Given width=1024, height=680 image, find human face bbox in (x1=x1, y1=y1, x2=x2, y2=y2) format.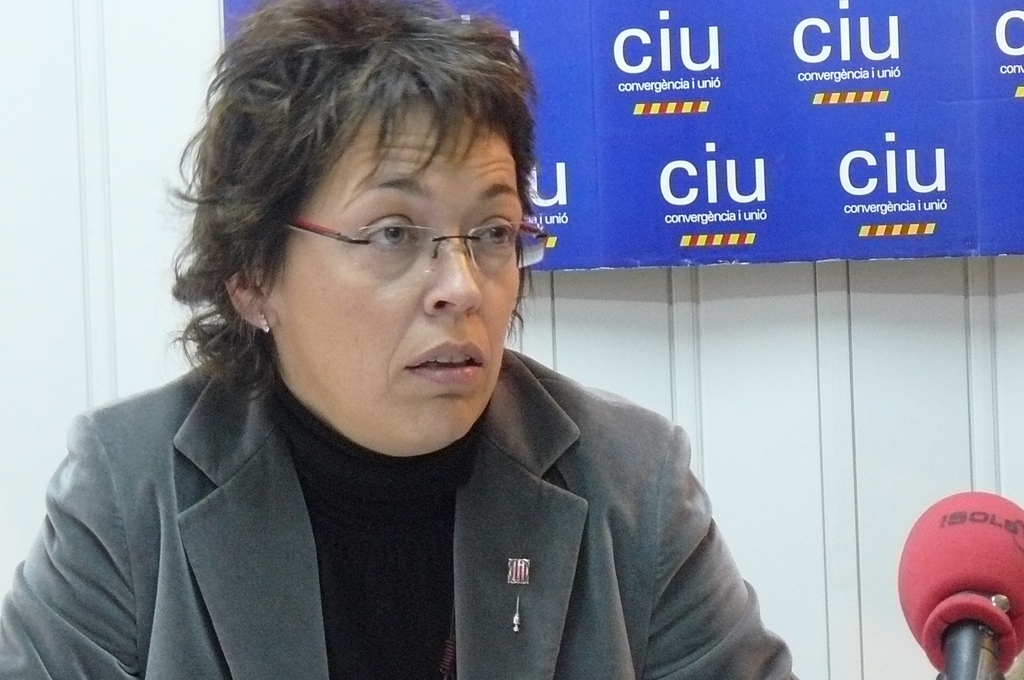
(x1=264, y1=98, x2=527, y2=458).
